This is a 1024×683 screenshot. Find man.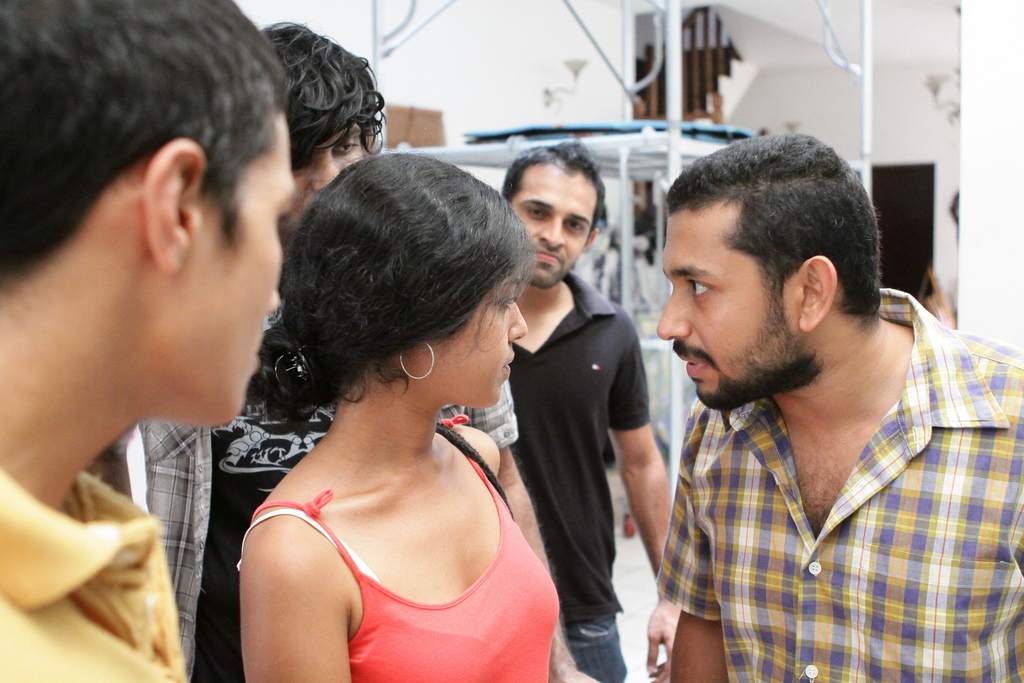
Bounding box: (0,0,299,682).
